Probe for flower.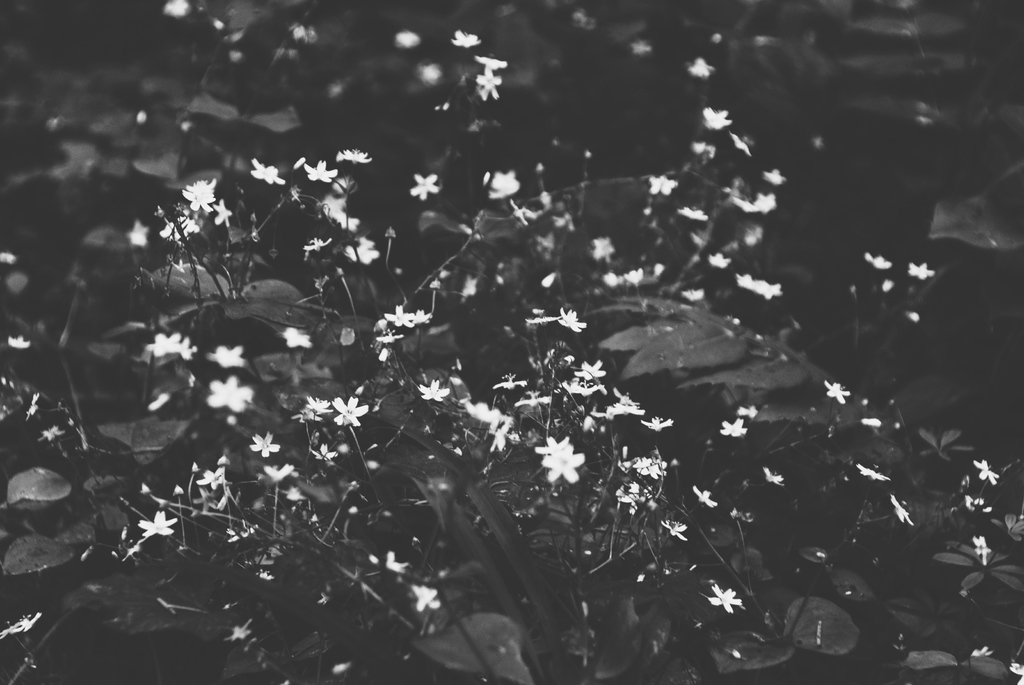
Probe result: 136,508,179,539.
